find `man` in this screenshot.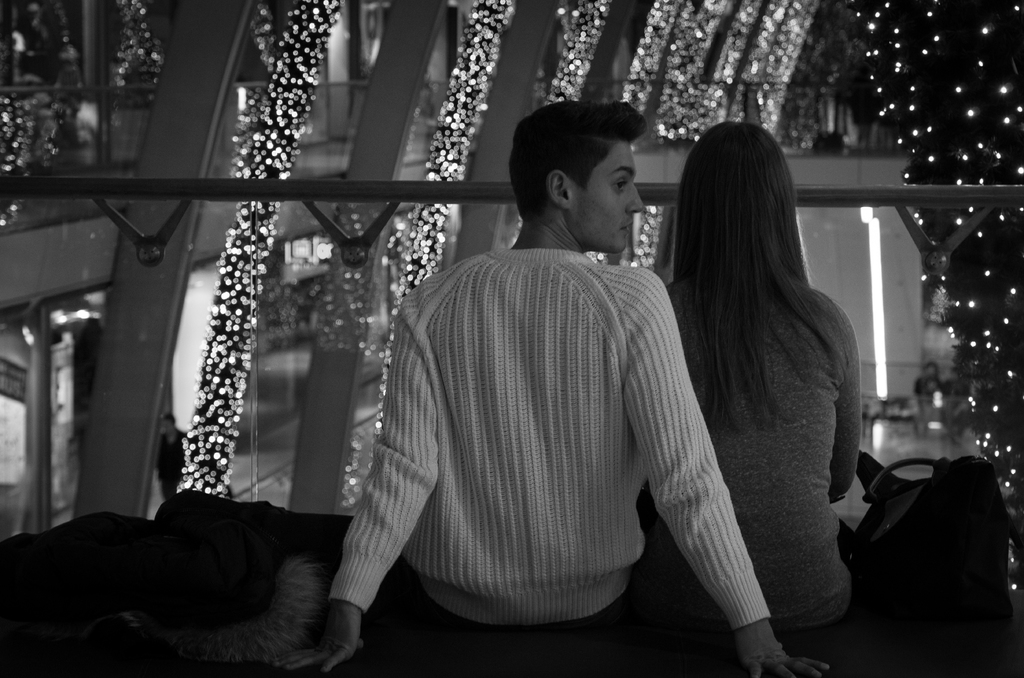
The bounding box for `man` is pyautogui.locateOnScreen(328, 119, 757, 645).
